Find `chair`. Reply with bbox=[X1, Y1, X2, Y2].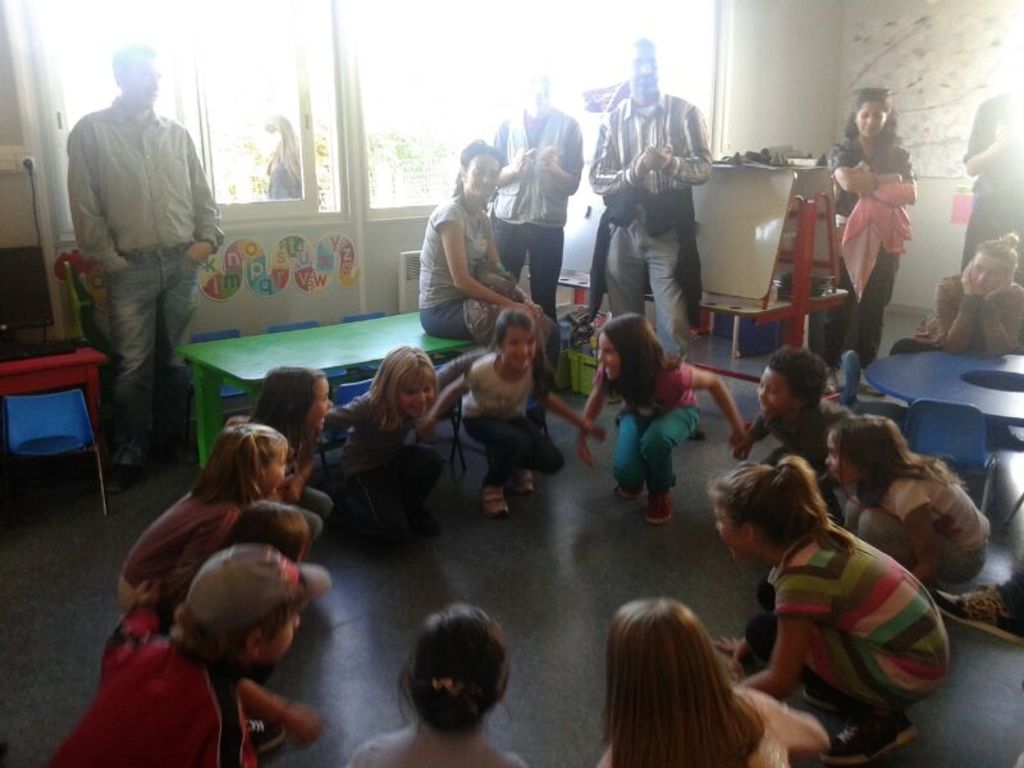
bbox=[419, 367, 471, 476].
